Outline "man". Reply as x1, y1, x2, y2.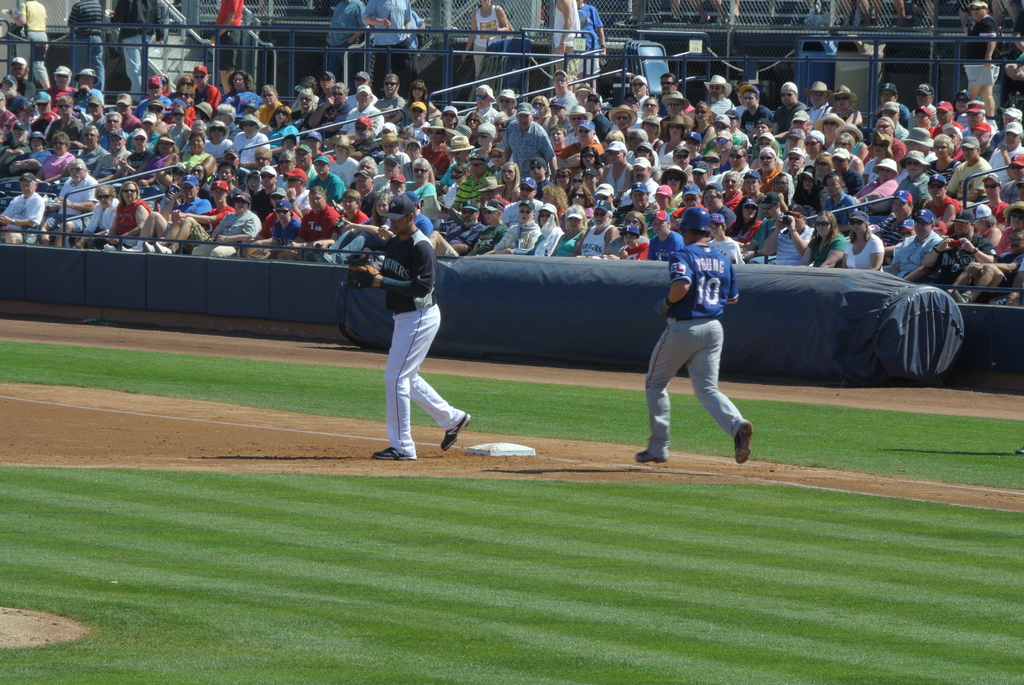
275, 185, 339, 261.
